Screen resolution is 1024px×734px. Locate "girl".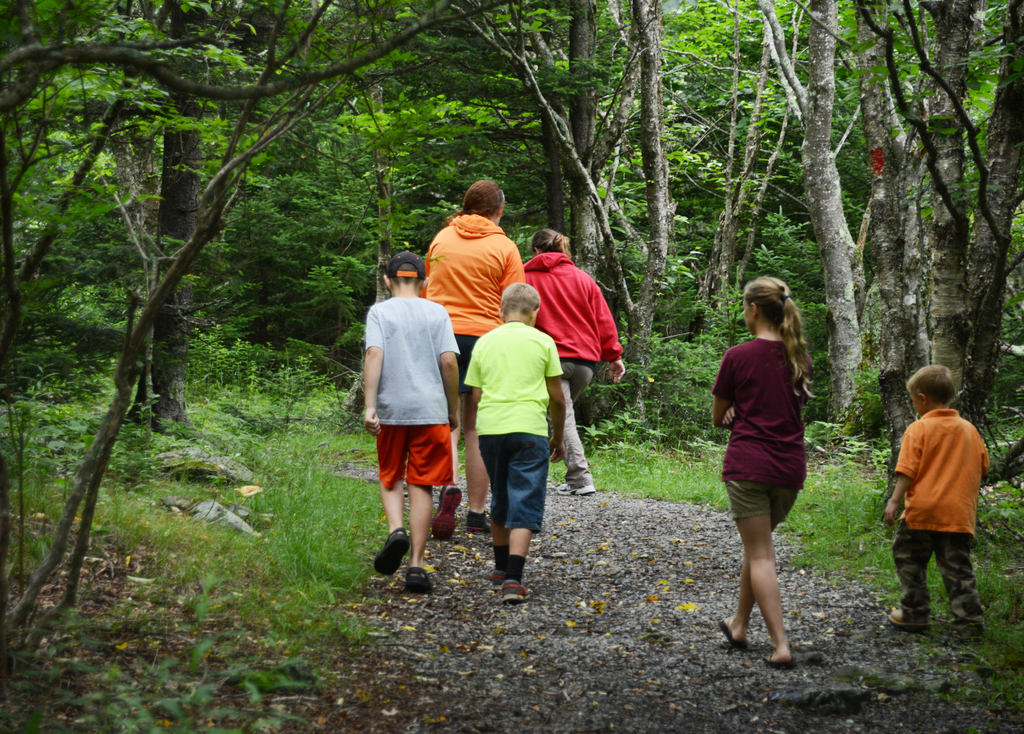
region(520, 225, 627, 495).
